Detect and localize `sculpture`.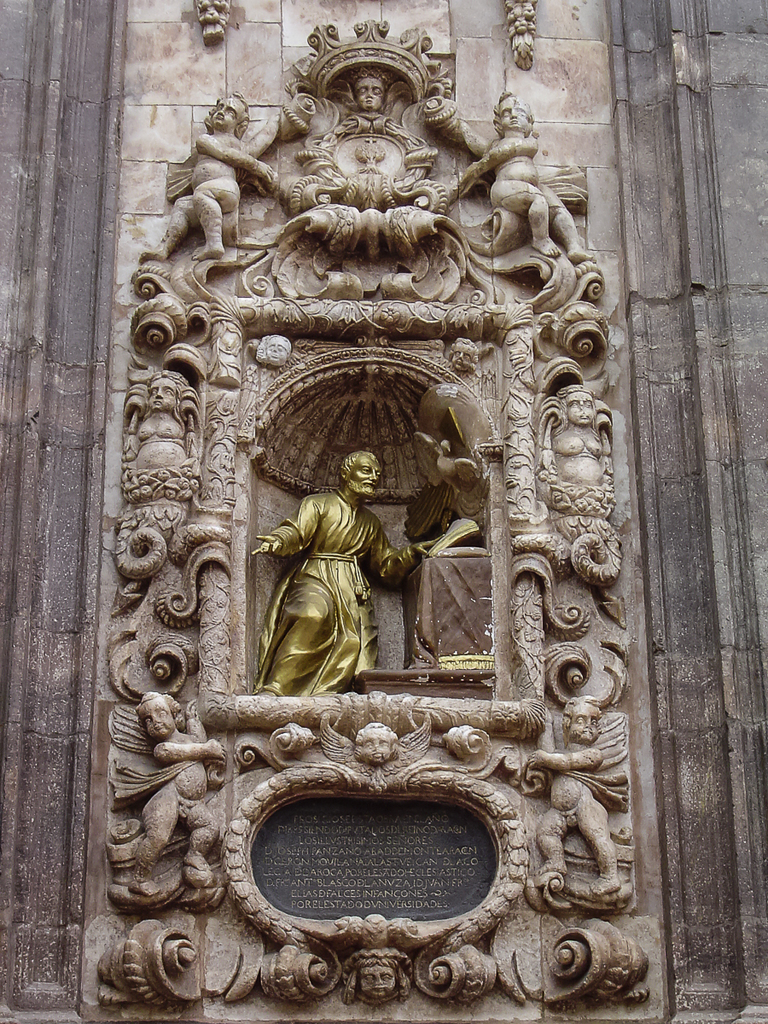
Localized at pyautogui.locateOnScreen(234, 436, 490, 701).
